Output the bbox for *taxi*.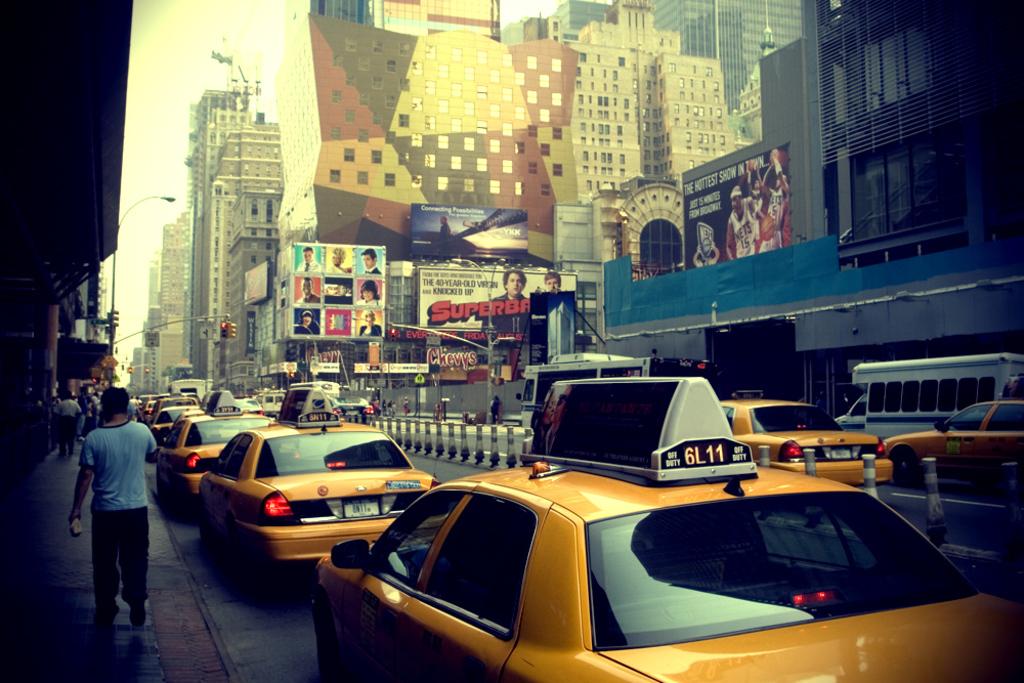
x1=310 y1=377 x2=1023 y2=682.
